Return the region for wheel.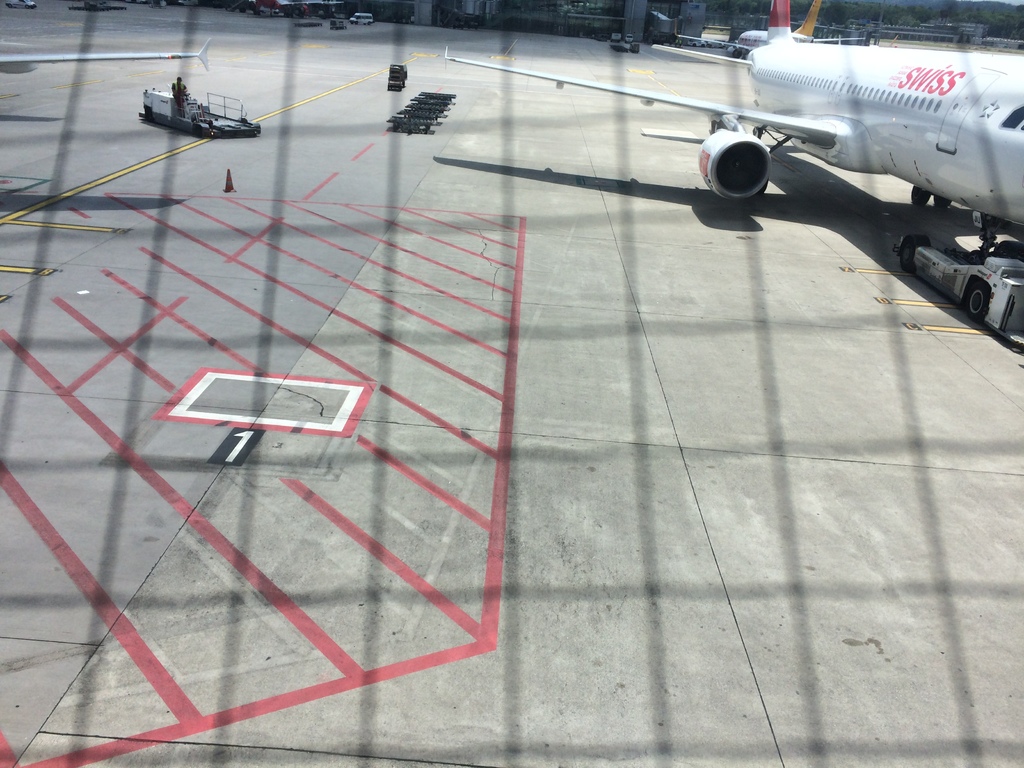
893,232,924,270.
